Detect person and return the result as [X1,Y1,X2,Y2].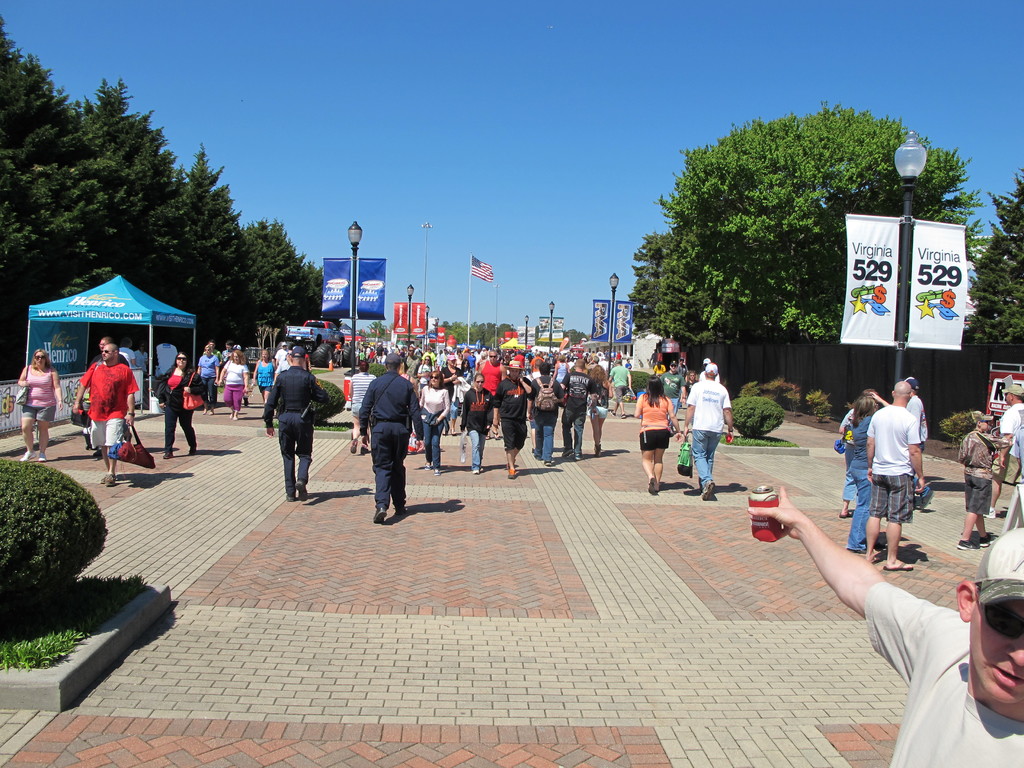
[17,347,69,458].
